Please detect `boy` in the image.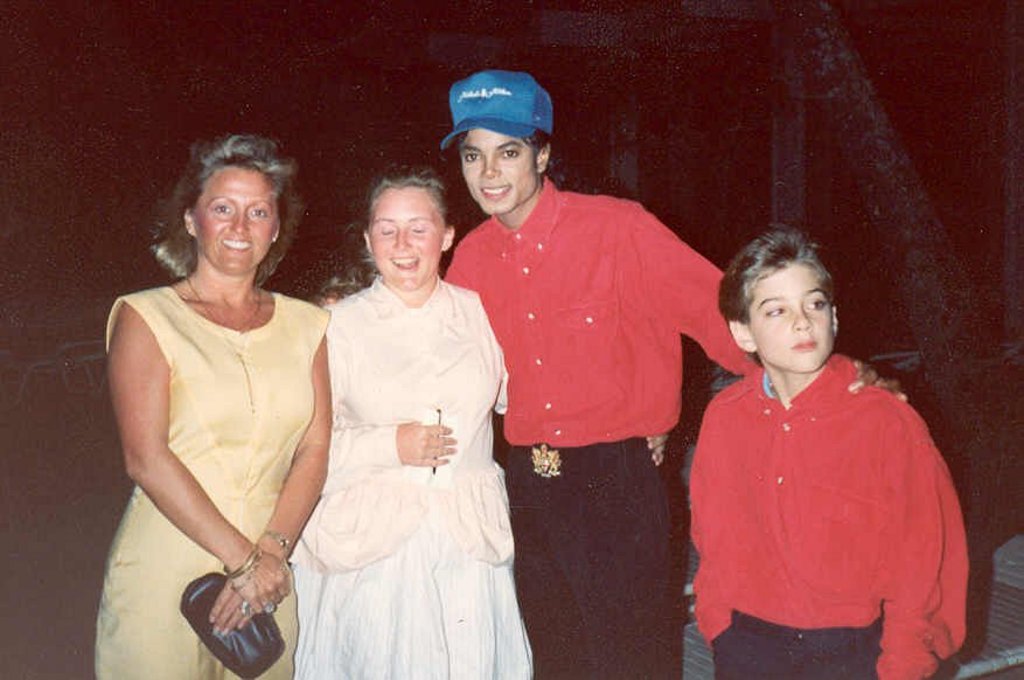
<region>685, 225, 975, 679</region>.
